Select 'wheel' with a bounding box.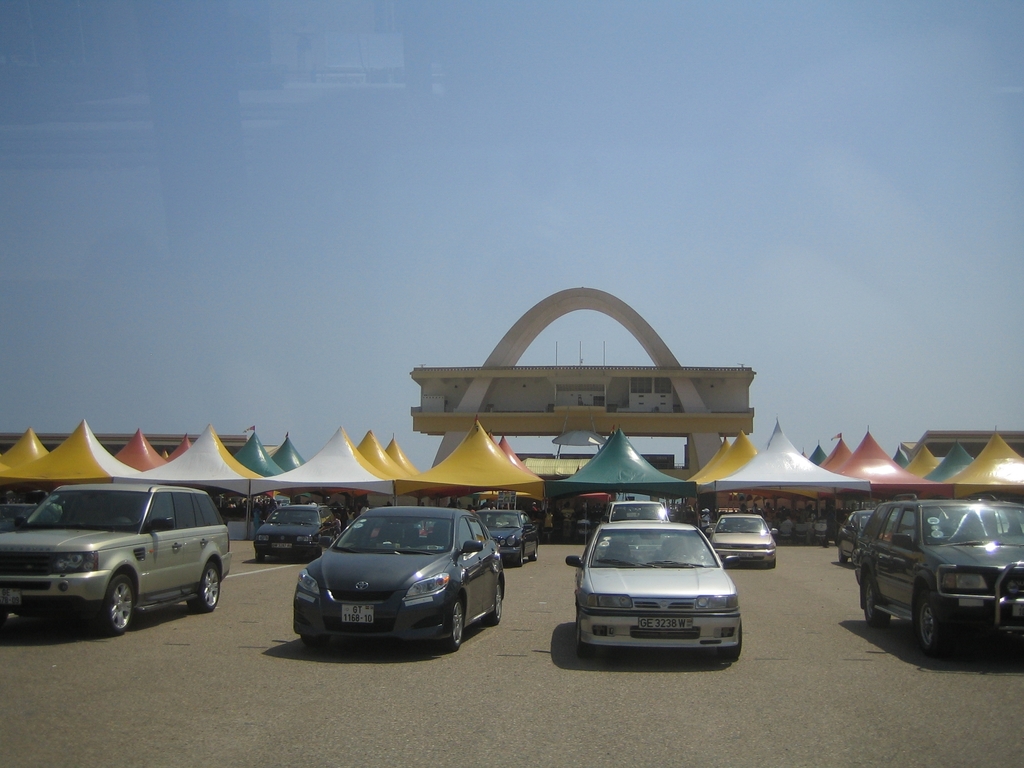
x1=188 y1=563 x2=221 y2=620.
